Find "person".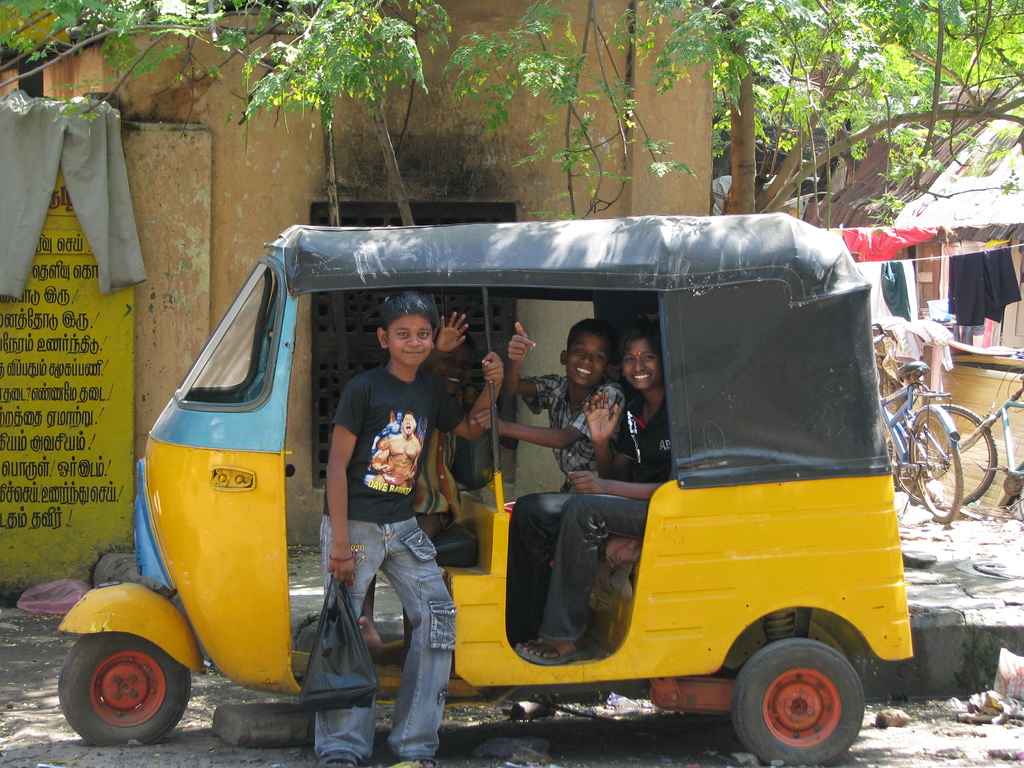
[left=388, top=304, right=488, bottom=563].
